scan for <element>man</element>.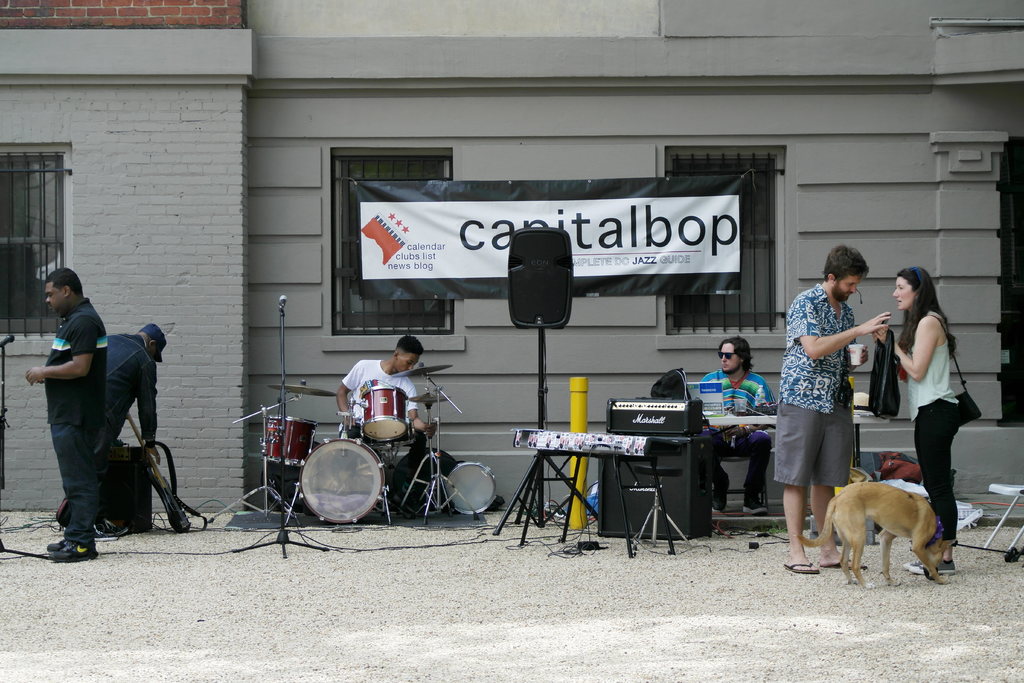
Scan result: 774/246/897/572.
